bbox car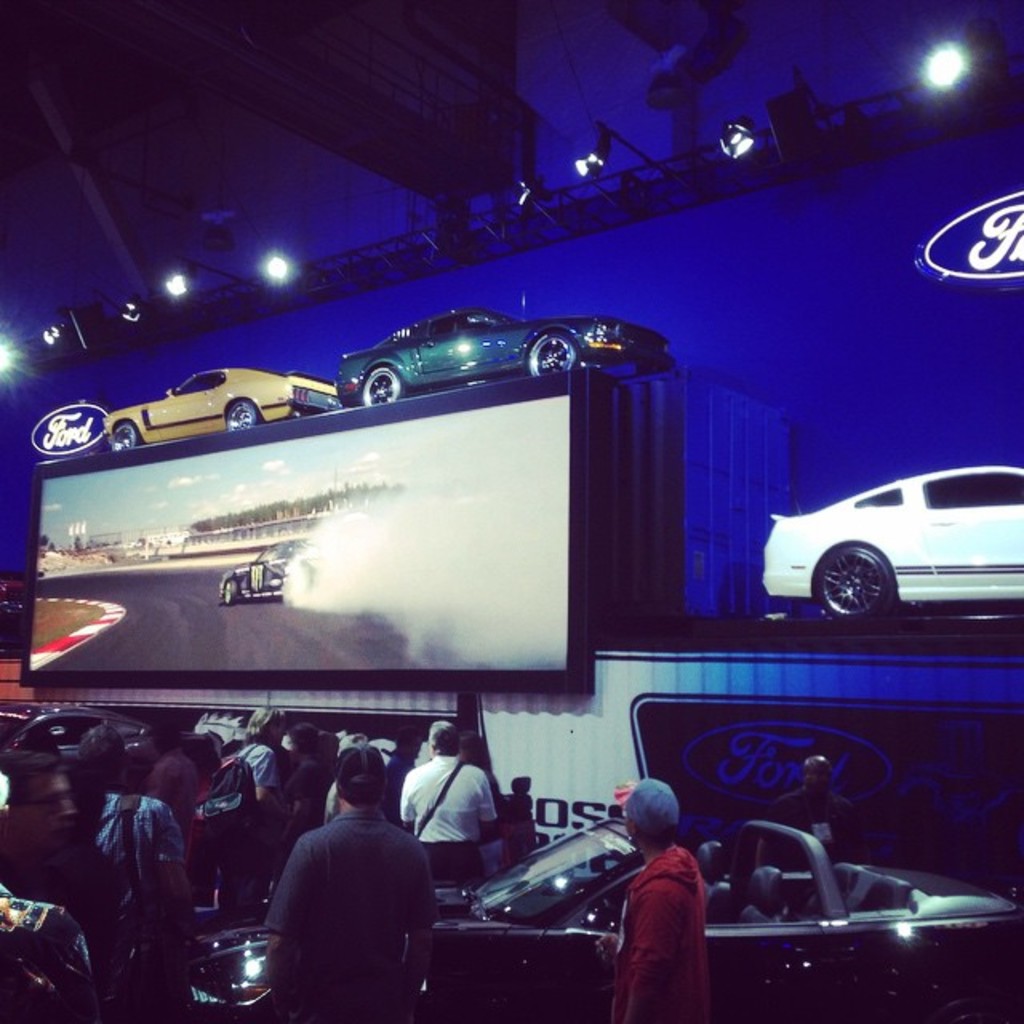
l=99, t=362, r=333, b=456
